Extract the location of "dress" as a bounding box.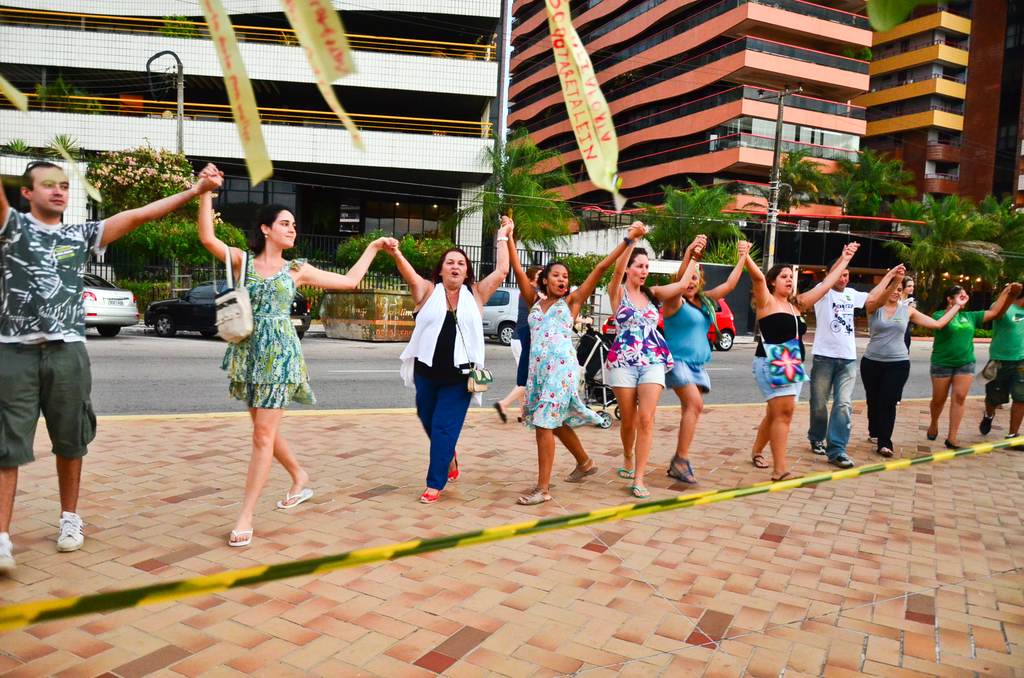
<box>519,297,598,430</box>.
